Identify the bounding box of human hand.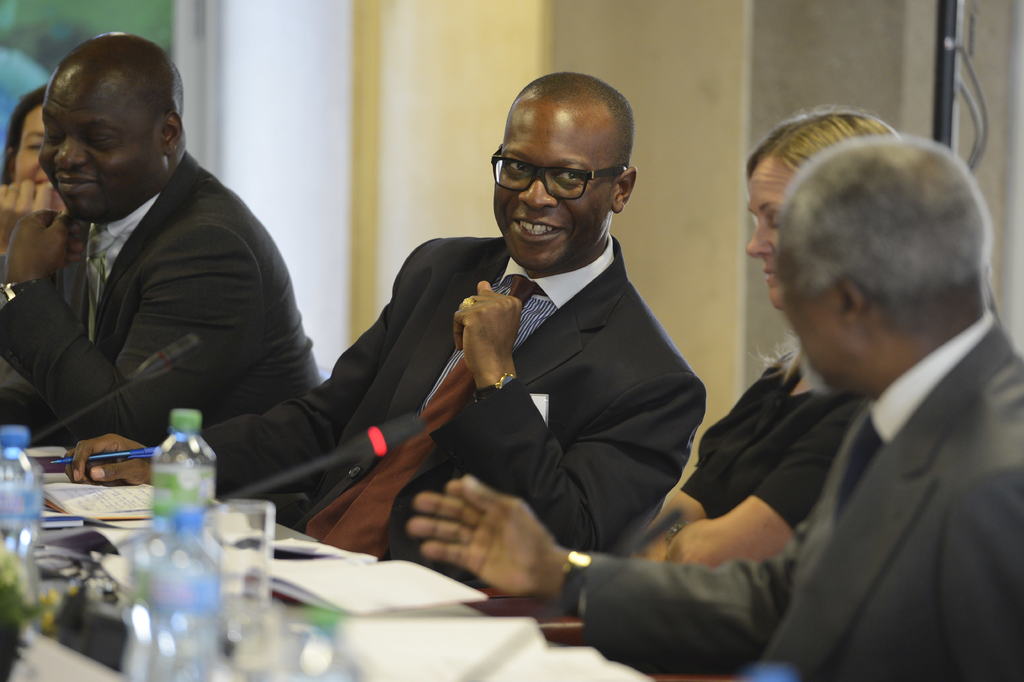
rect(0, 177, 59, 251).
